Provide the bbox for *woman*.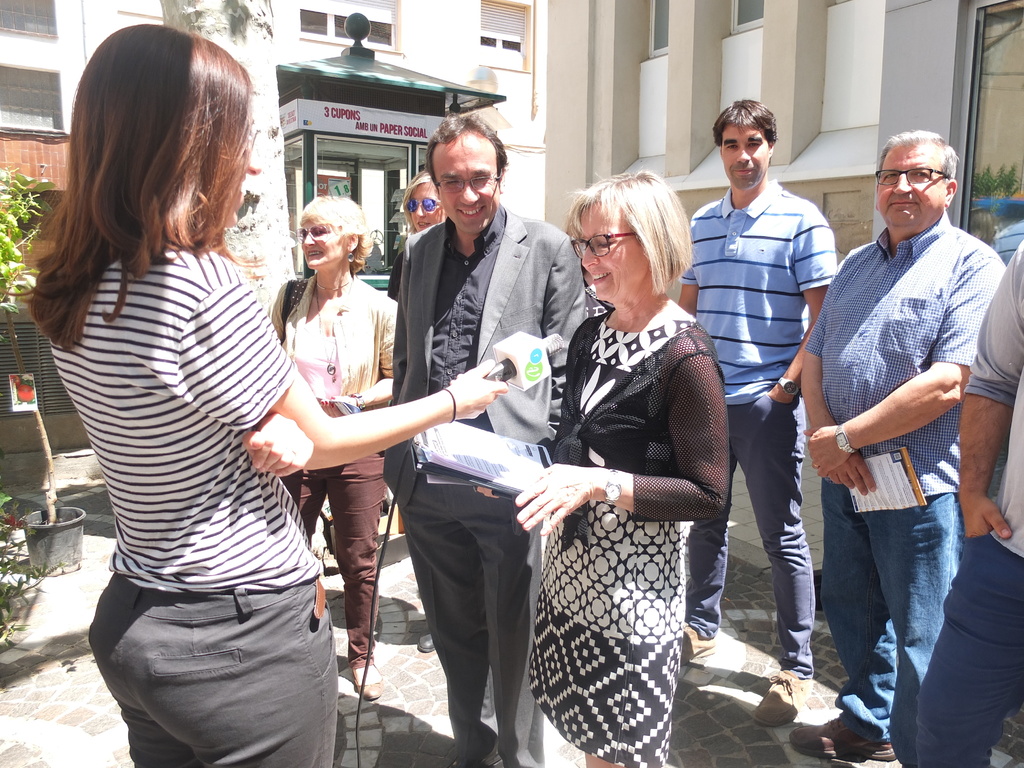
bbox(25, 24, 509, 767).
